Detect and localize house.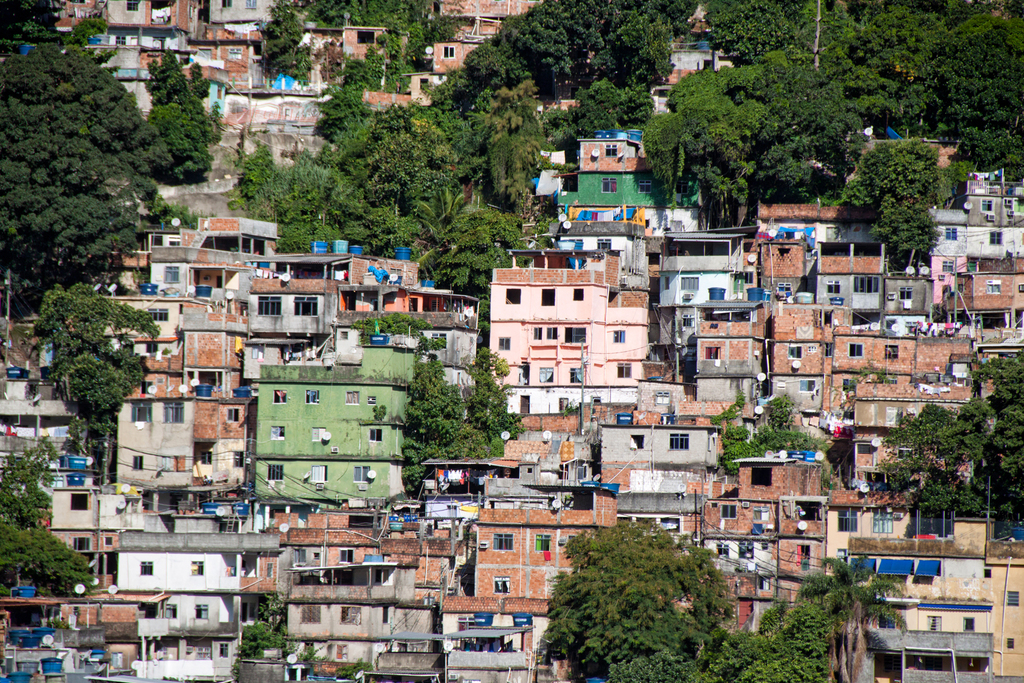
Localized at <bbox>838, 621, 997, 682</bbox>.
